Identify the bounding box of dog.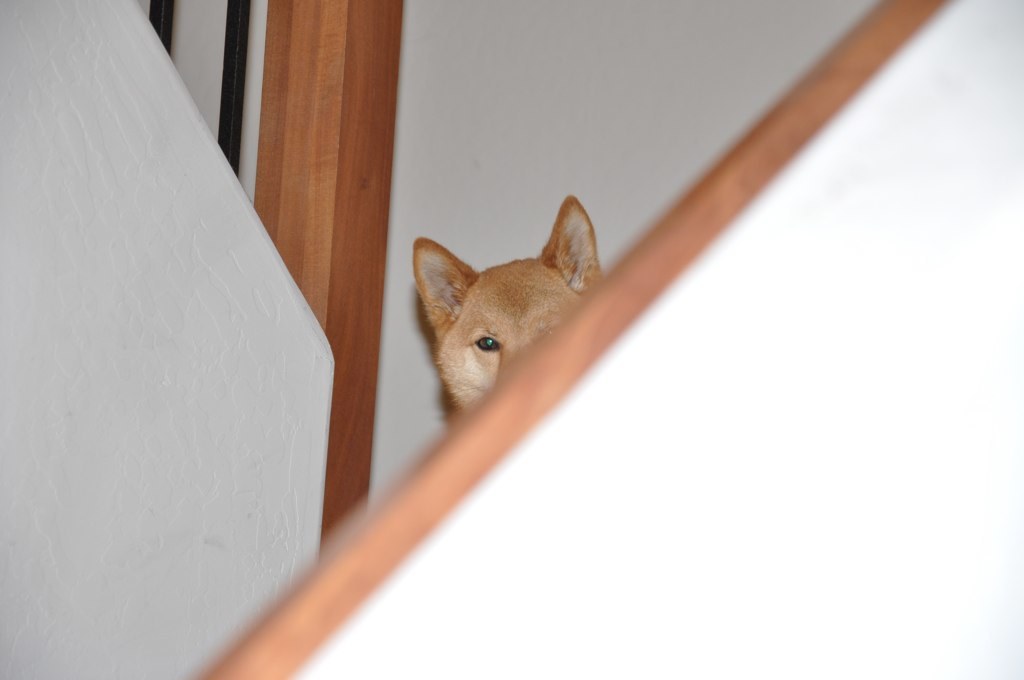
x1=410 y1=192 x2=607 y2=417.
